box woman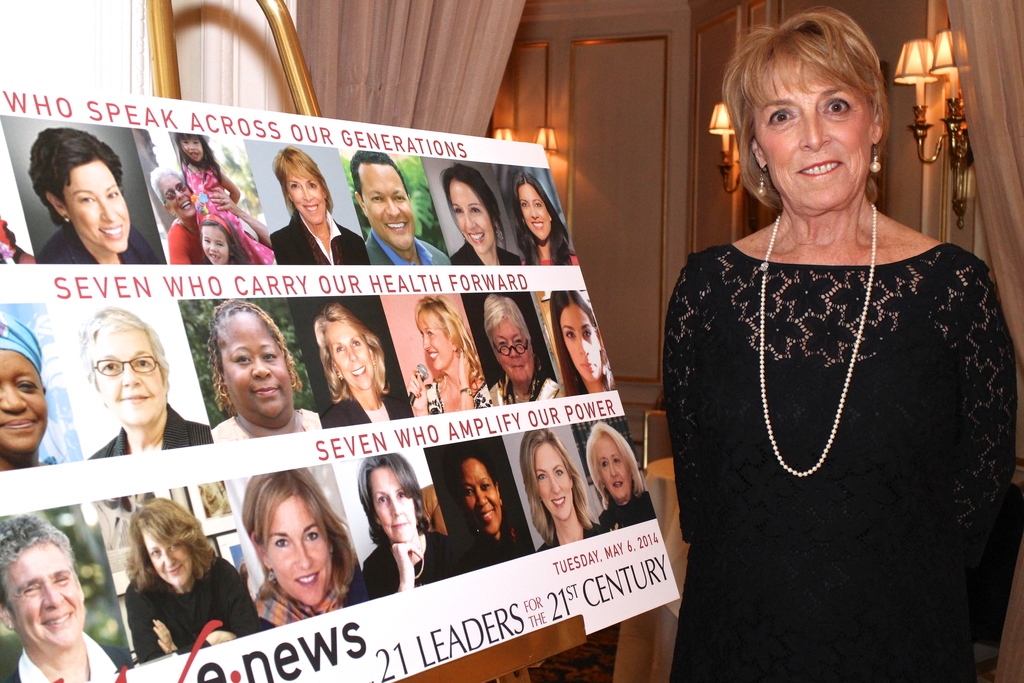
box(28, 130, 164, 264)
